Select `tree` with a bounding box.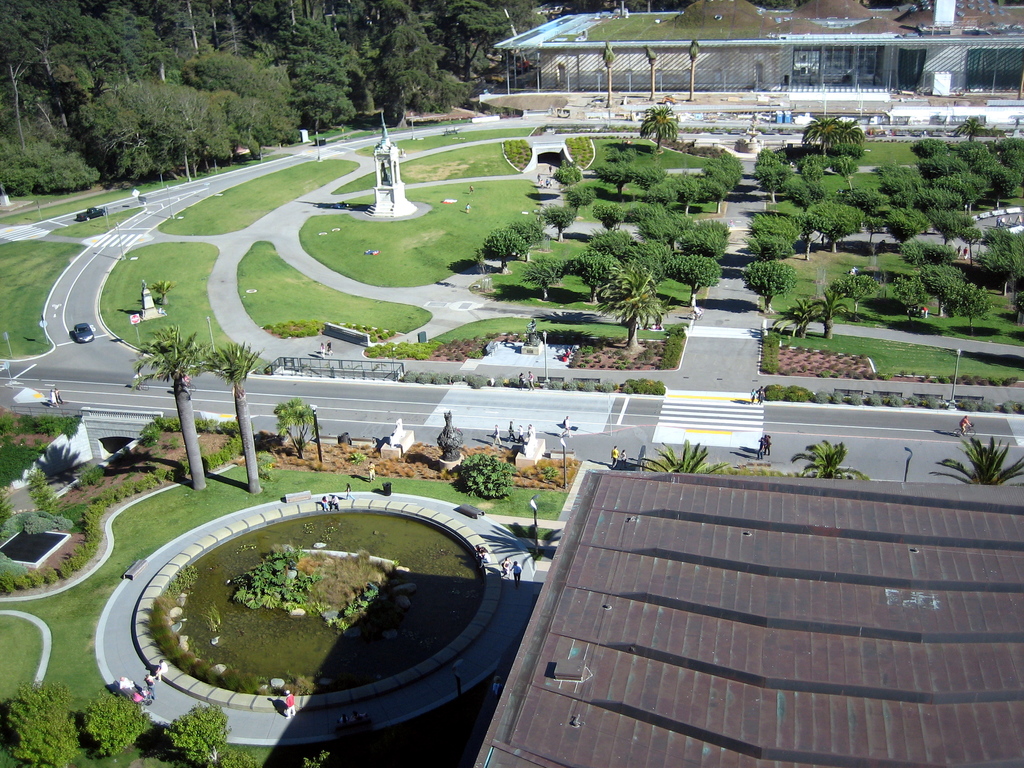
BBox(790, 437, 865, 479).
